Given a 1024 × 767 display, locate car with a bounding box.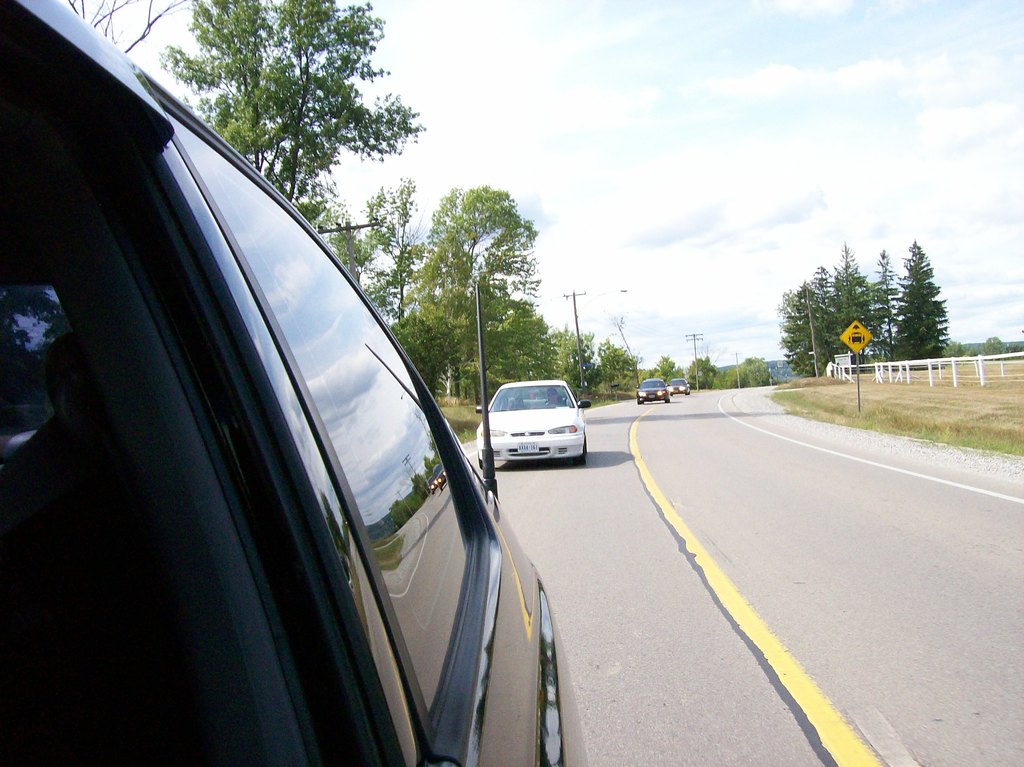
Located: bbox(633, 375, 670, 403).
